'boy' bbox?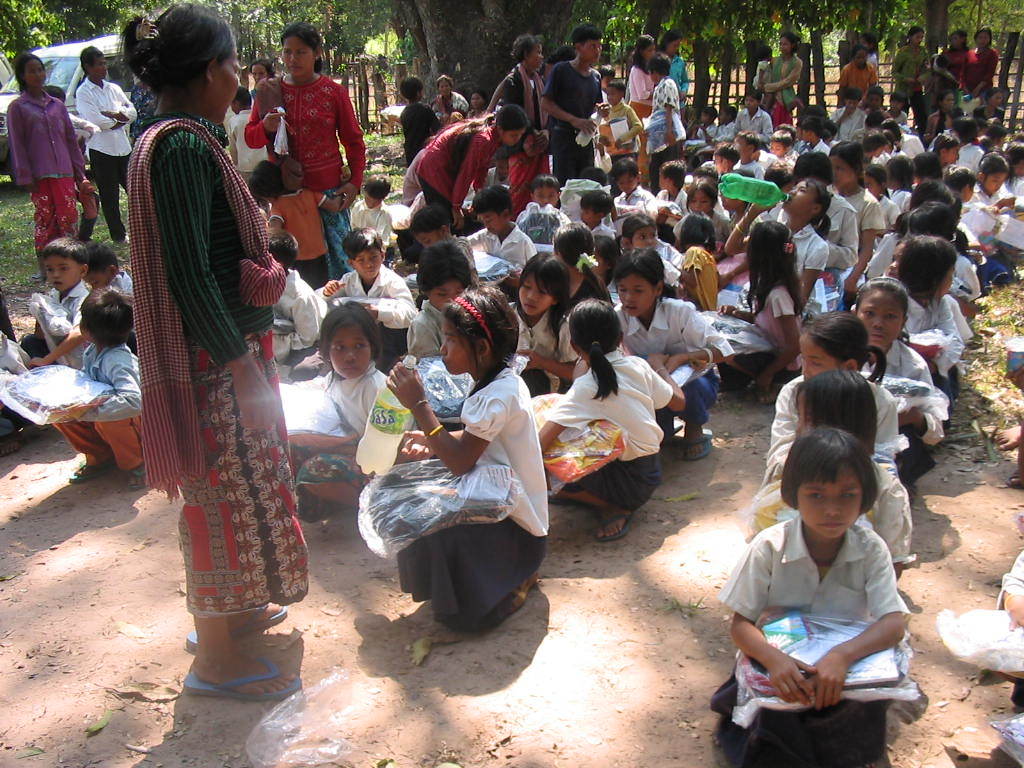
pyautogui.locateOnScreen(516, 173, 571, 225)
